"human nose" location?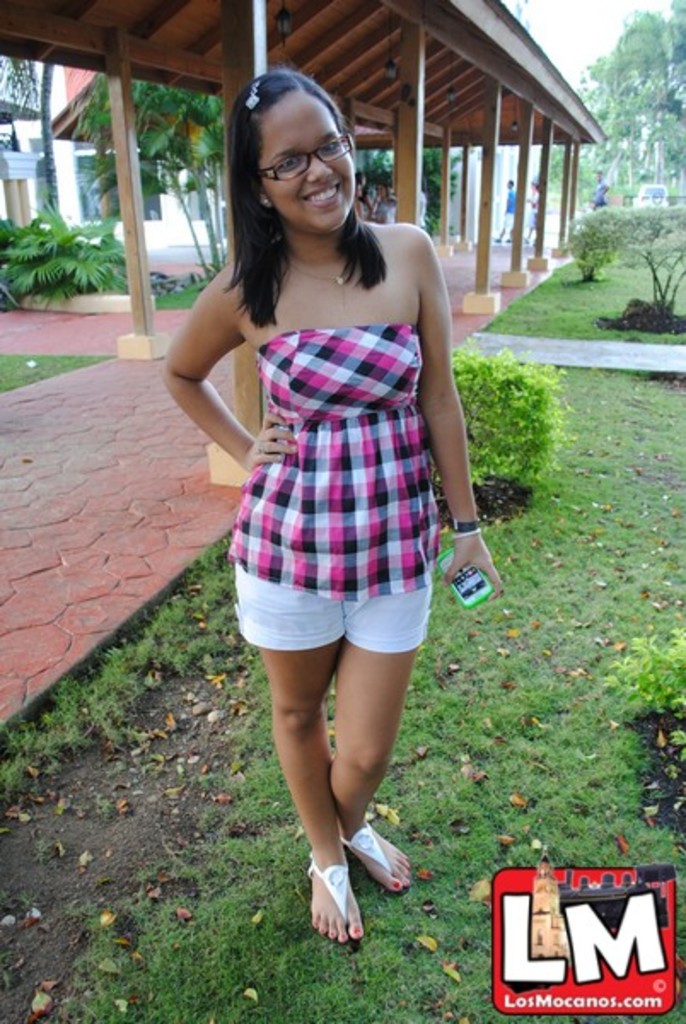
BBox(300, 159, 334, 183)
